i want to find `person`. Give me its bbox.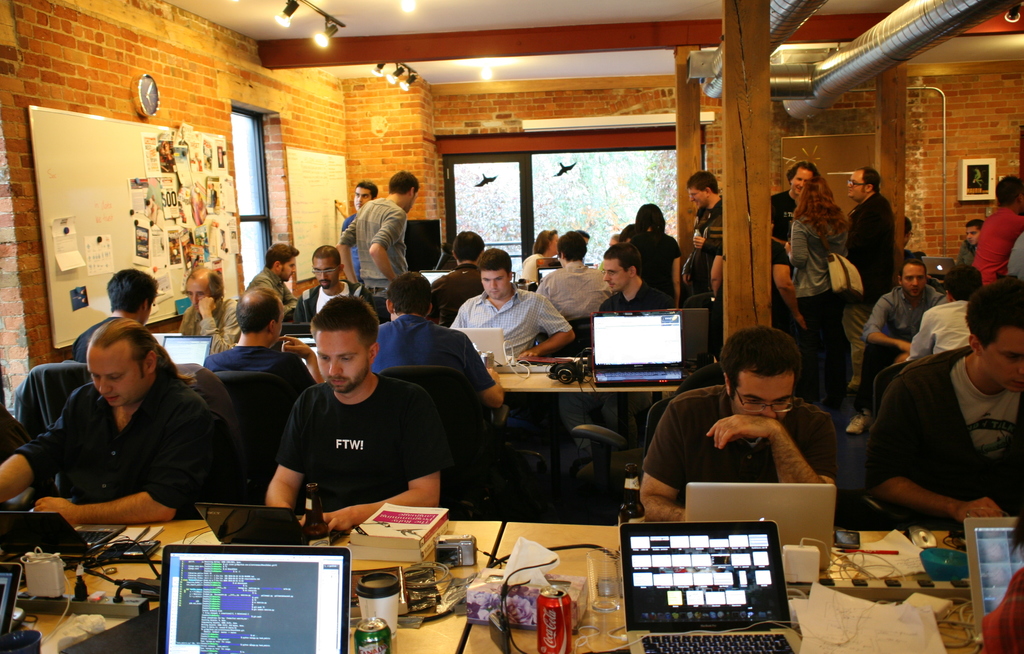
776,176,851,411.
